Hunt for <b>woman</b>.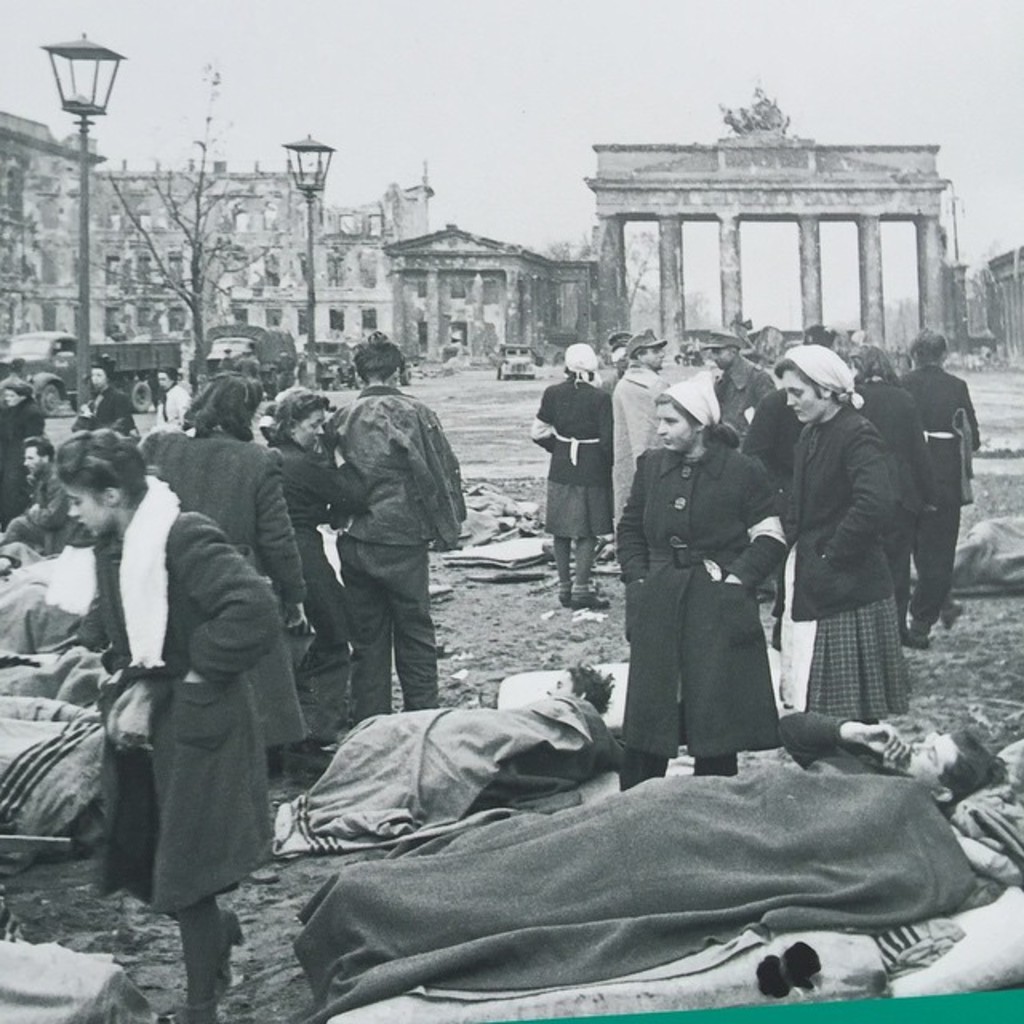
Hunted down at 251,390,371,750.
